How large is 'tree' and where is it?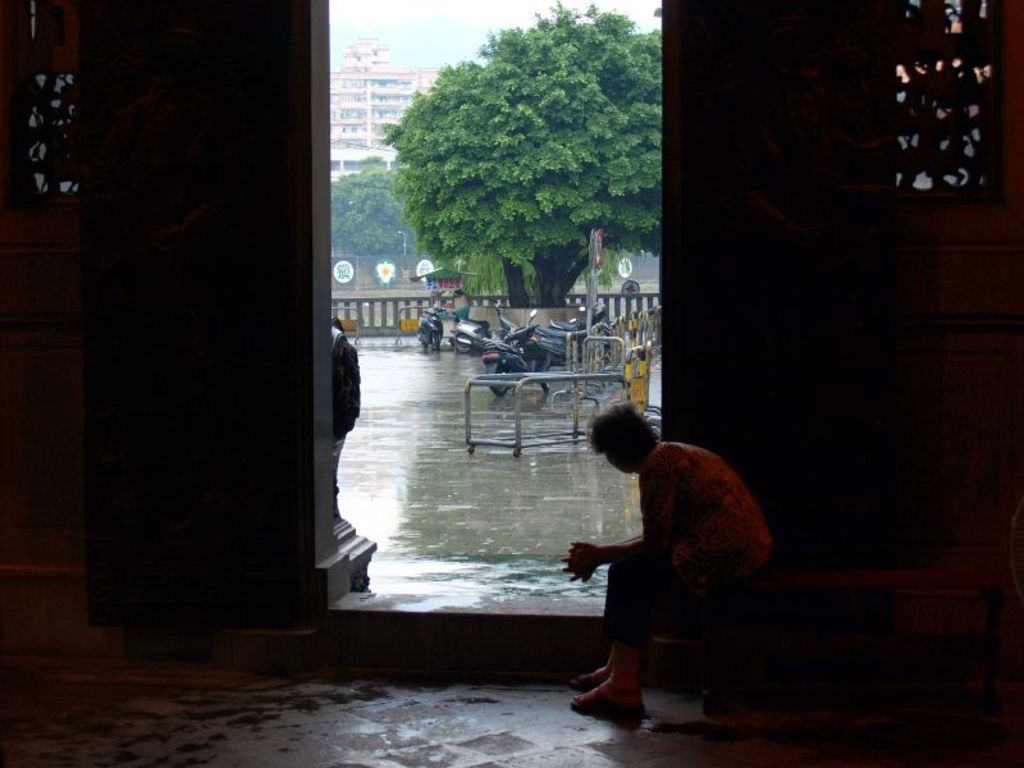
Bounding box: bbox(334, 165, 440, 269).
